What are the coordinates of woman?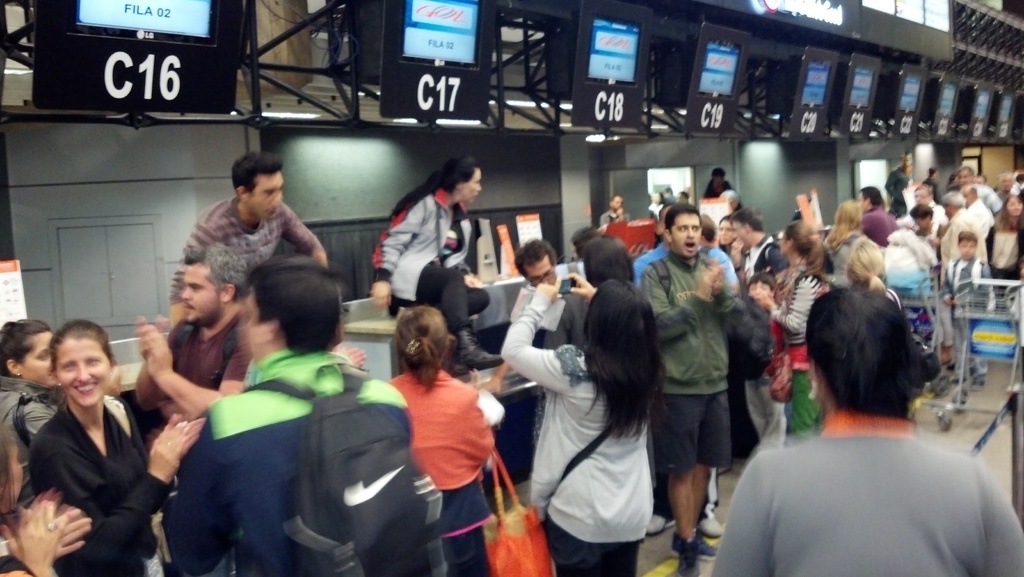
bbox=(387, 303, 492, 576).
